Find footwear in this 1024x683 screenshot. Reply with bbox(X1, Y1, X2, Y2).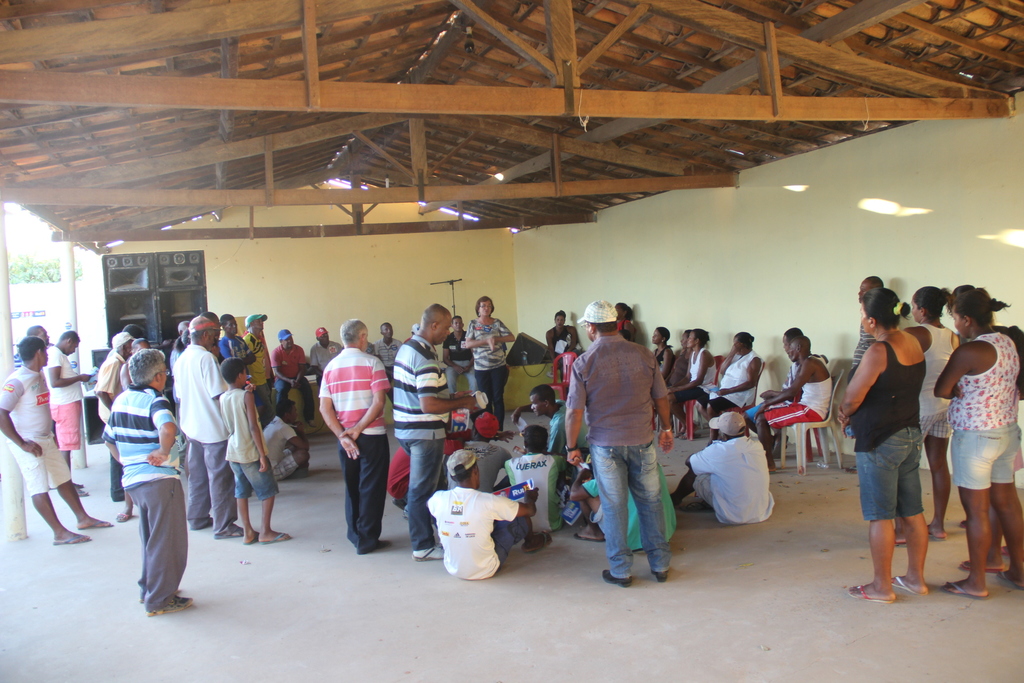
bbox(847, 463, 858, 473).
